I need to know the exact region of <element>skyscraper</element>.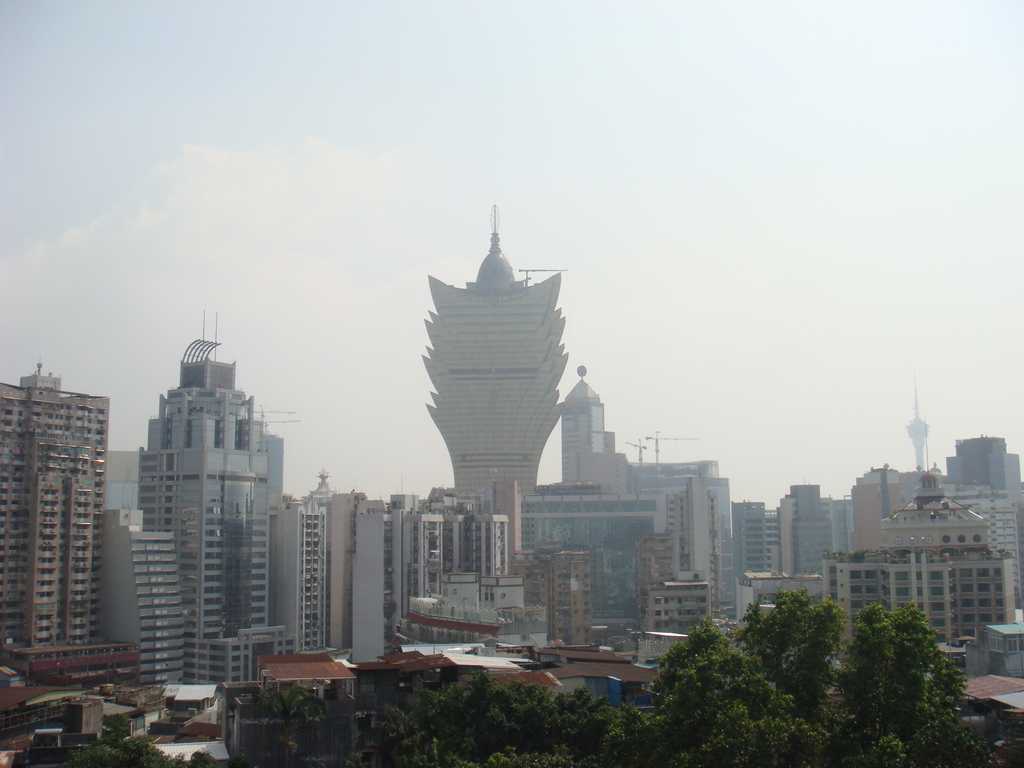
Region: (907,373,931,468).
